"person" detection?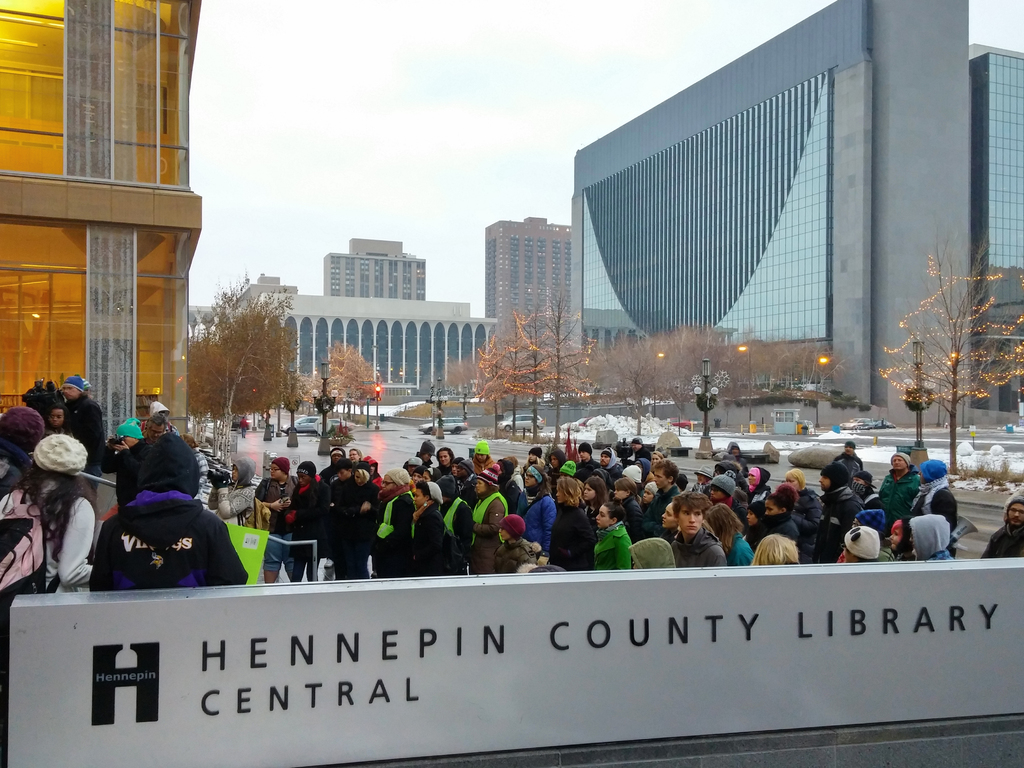
[x1=664, y1=482, x2=745, y2=576]
